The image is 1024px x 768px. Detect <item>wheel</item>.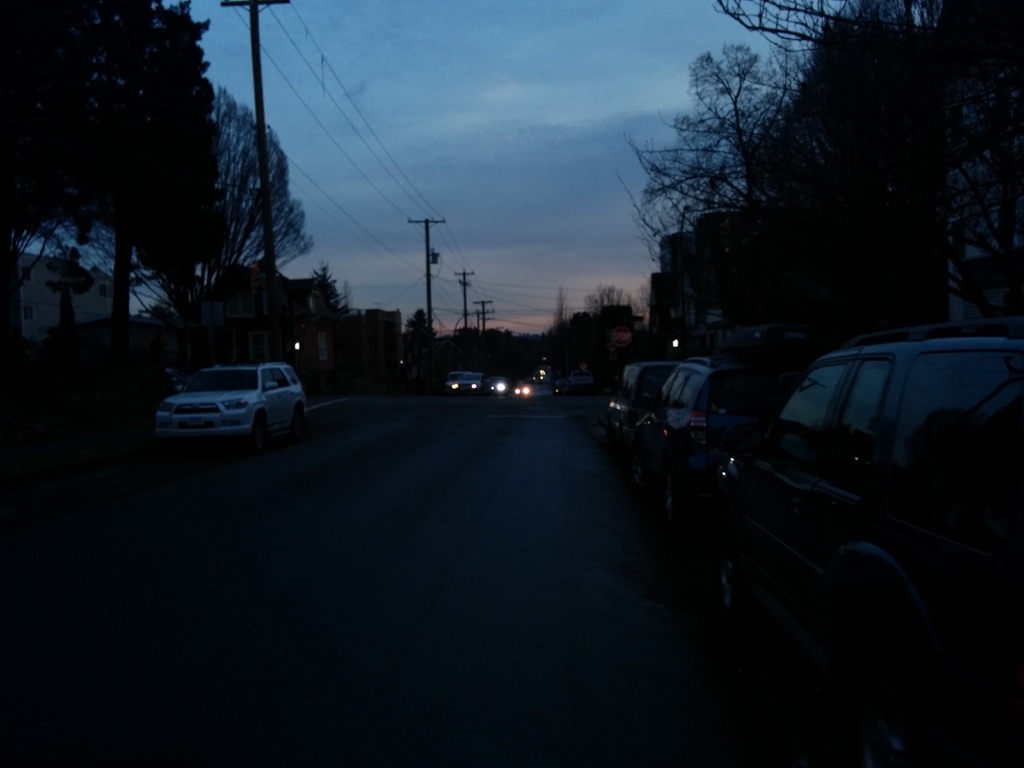
Detection: bbox=(294, 401, 303, 431).
